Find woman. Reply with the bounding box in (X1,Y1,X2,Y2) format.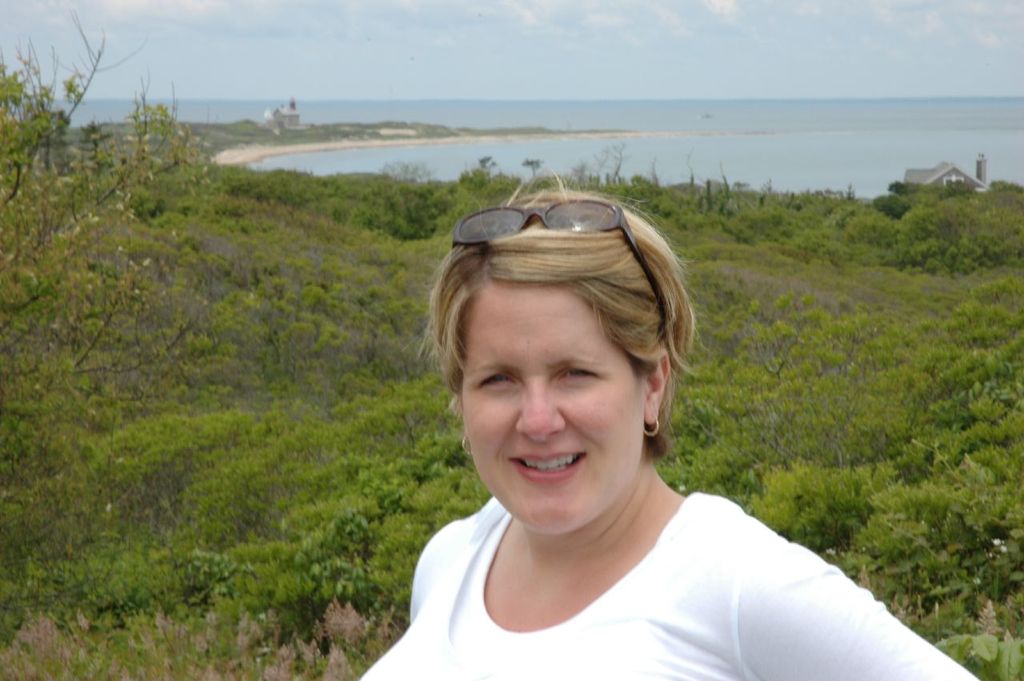
(338,181,930,675).
